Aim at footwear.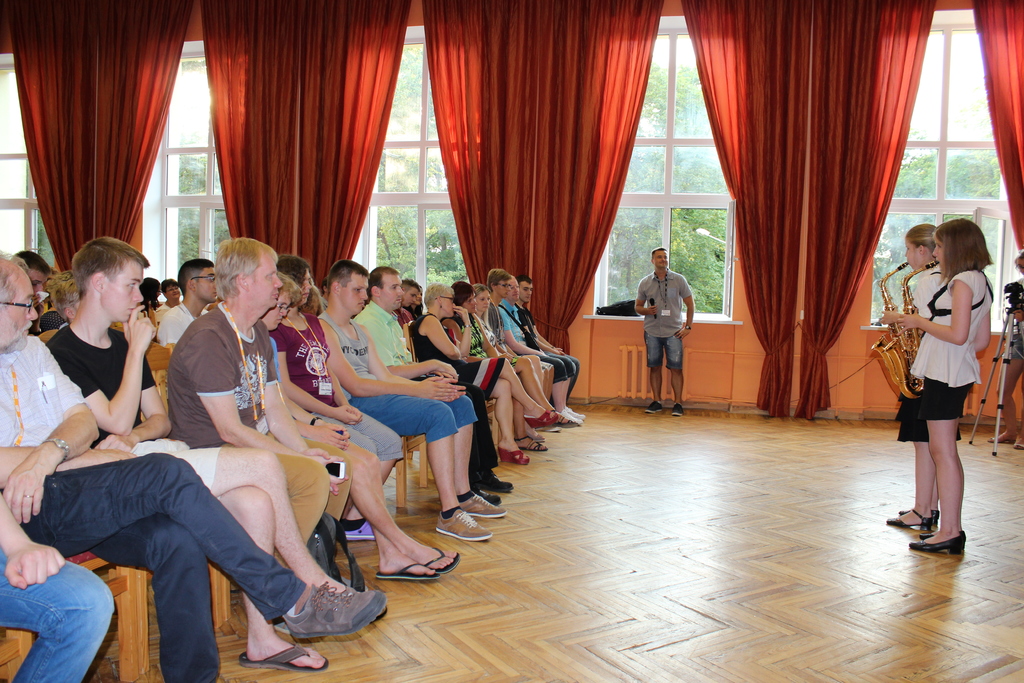
Aimed at bbox(436, 507, 490, 541).
